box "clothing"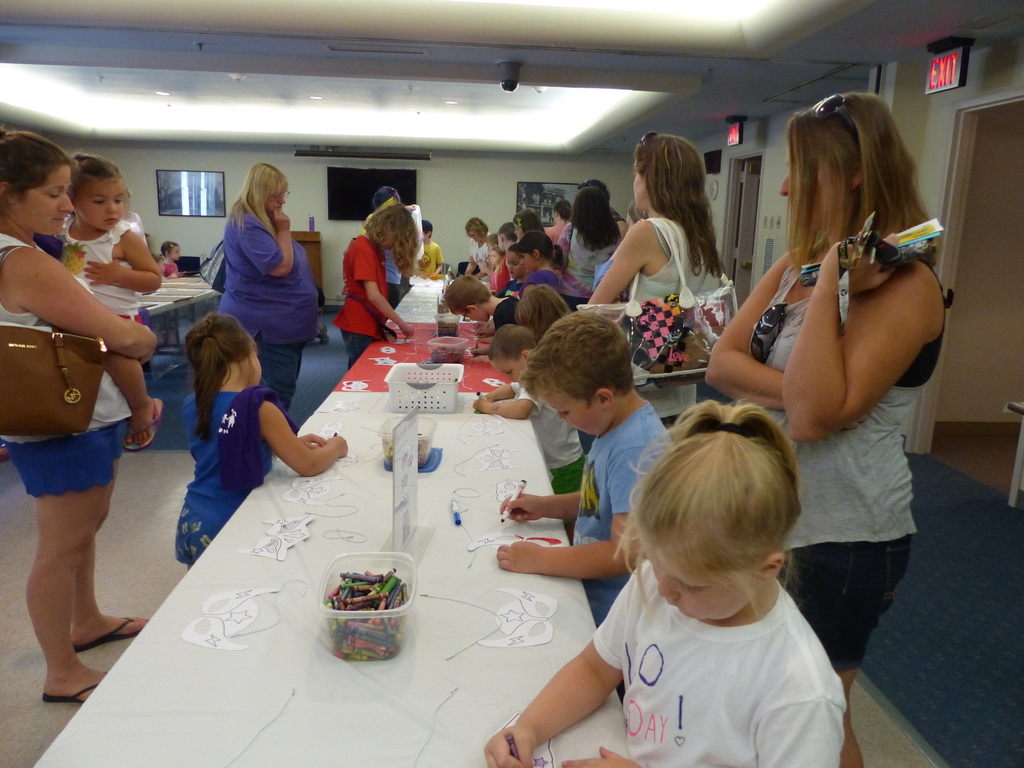
(x1=759, y1=259, x2=948, y2=672)
